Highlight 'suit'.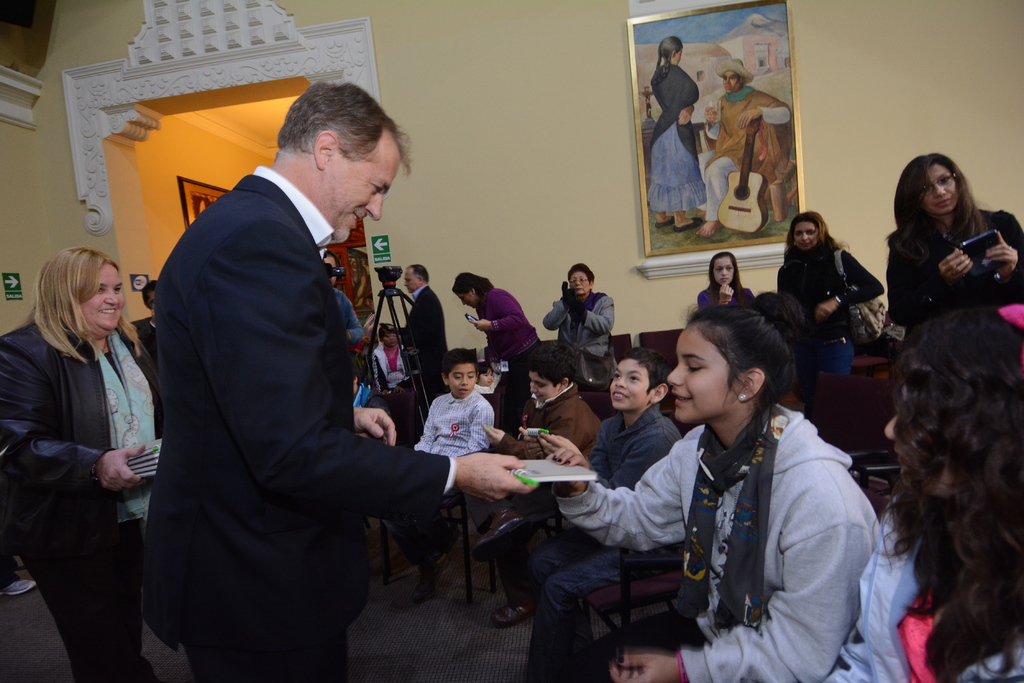
Highlighted region: (0,321,161,682).
